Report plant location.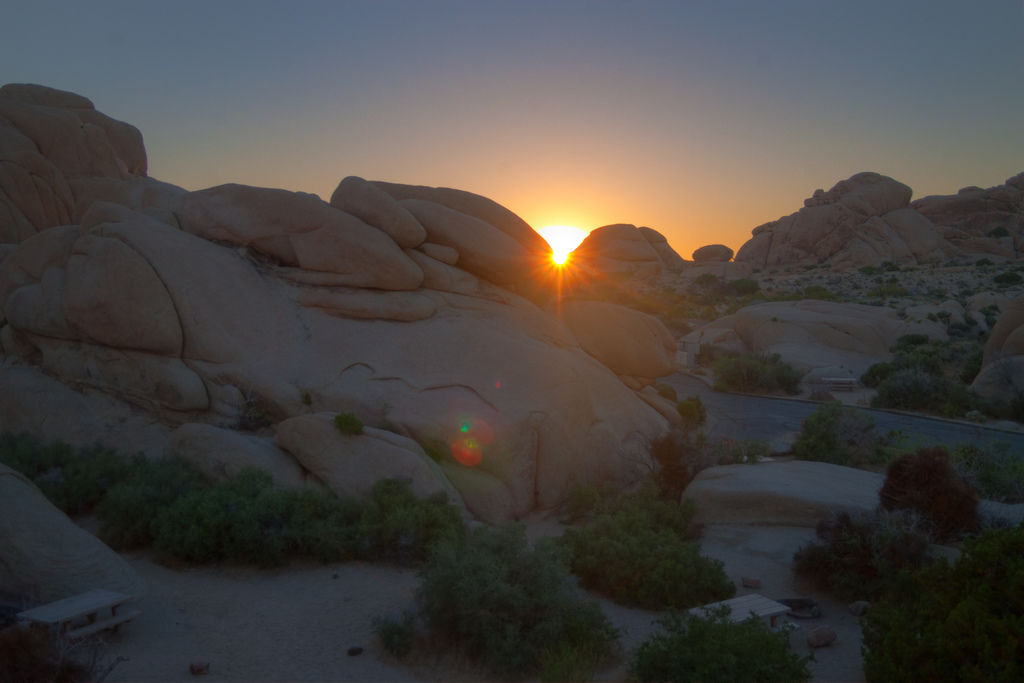
Report: [left=548, top=284, right=584, bottom=300].
